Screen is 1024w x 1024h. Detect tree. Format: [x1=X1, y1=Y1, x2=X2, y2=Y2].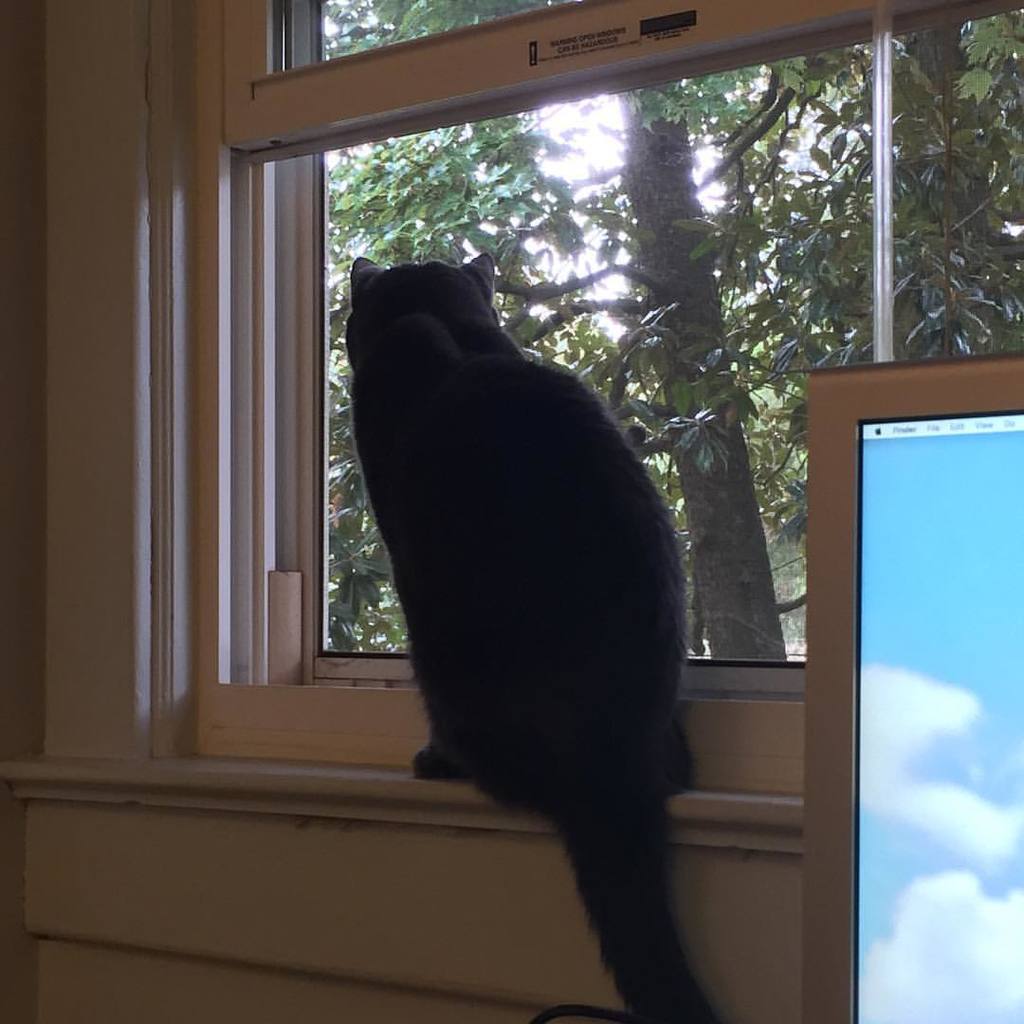
[x1=320, y1=0, x2=1023, y2=684].
